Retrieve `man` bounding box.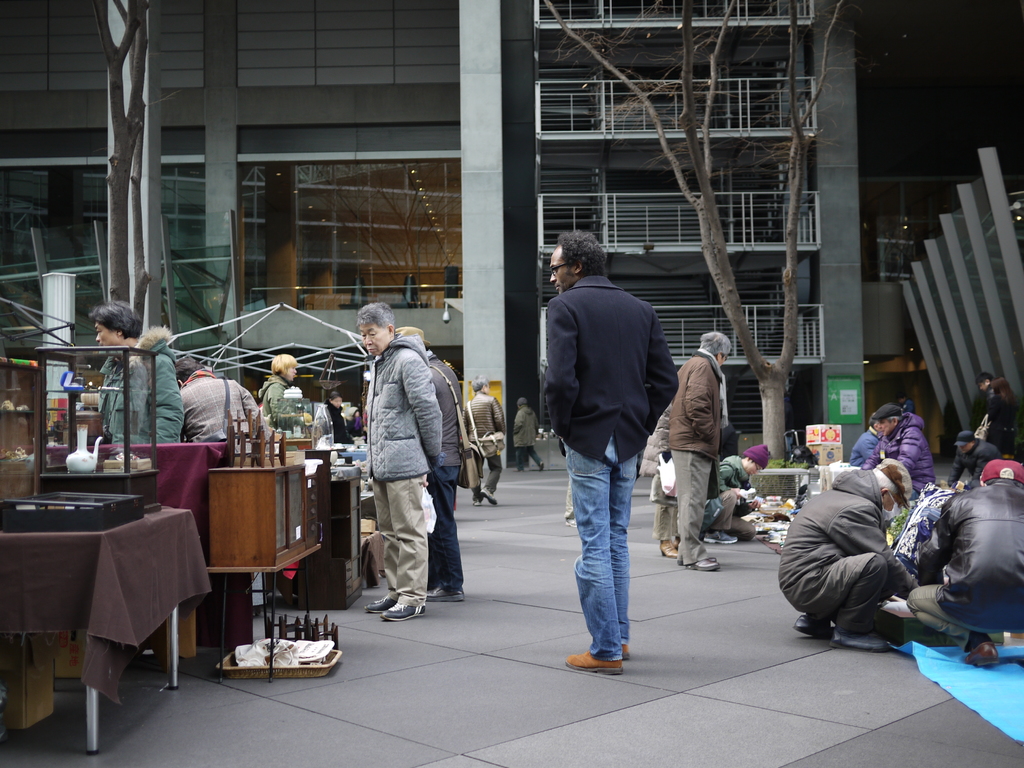
Bounding box: box(779, 451, 931, 656).
